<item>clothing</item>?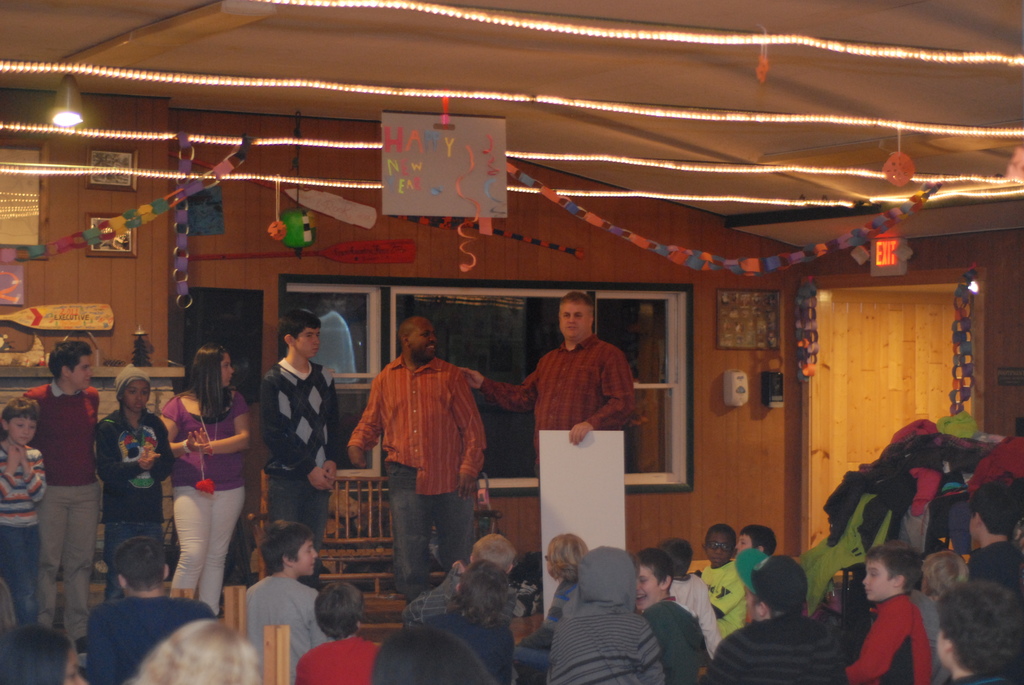
(15, 389, 100, 642)
